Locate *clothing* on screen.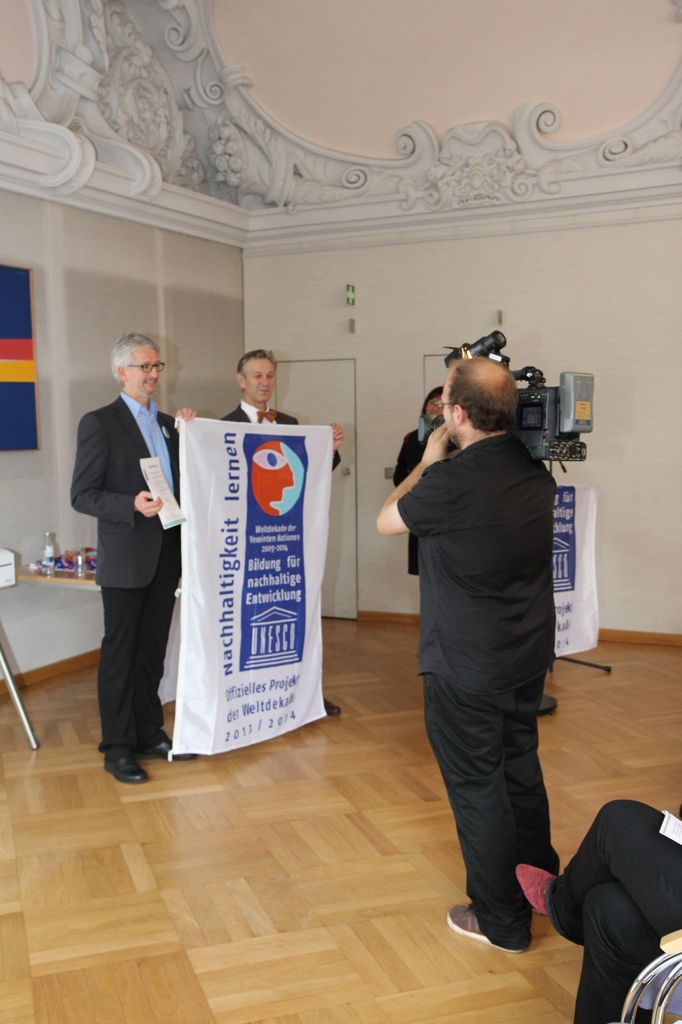
On screen at box(390, 329, 582, 948).
